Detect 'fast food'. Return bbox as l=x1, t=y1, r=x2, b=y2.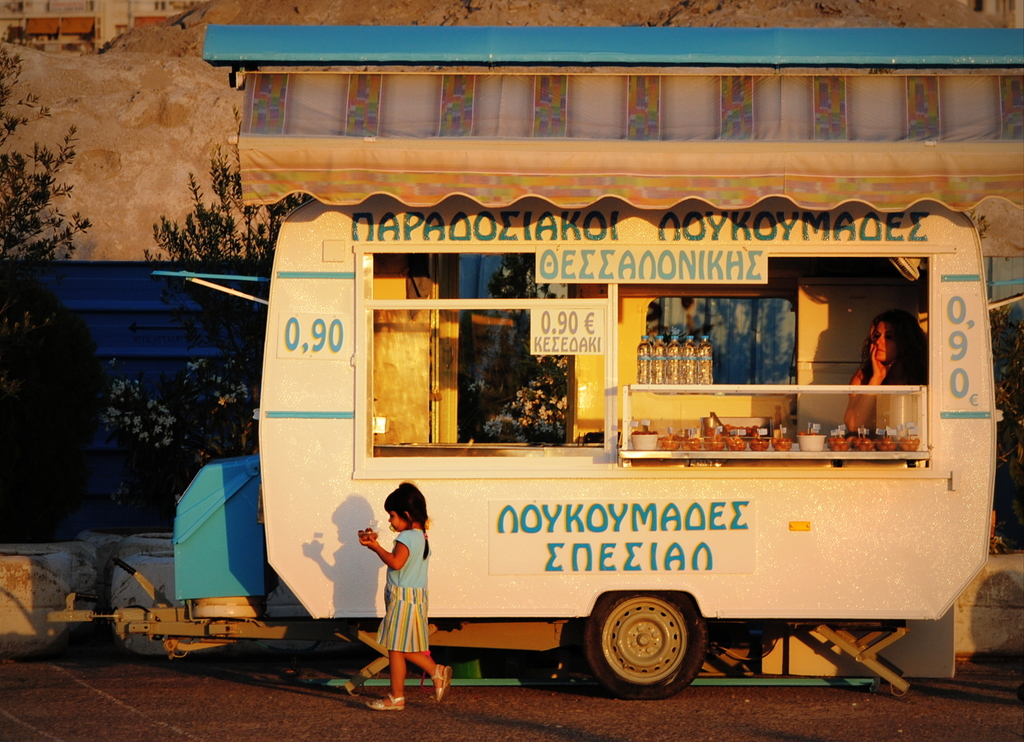
l=745, t=430, r=772, b=456.
